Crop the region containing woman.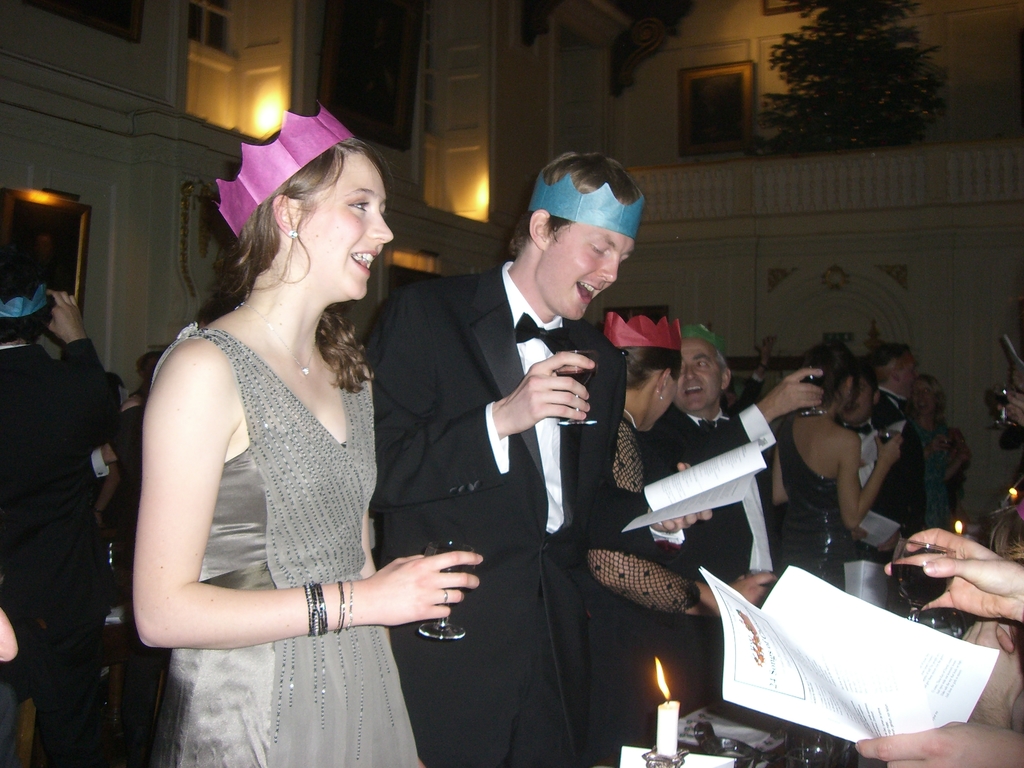
Crop region: region(580, 308, 780, 766).
